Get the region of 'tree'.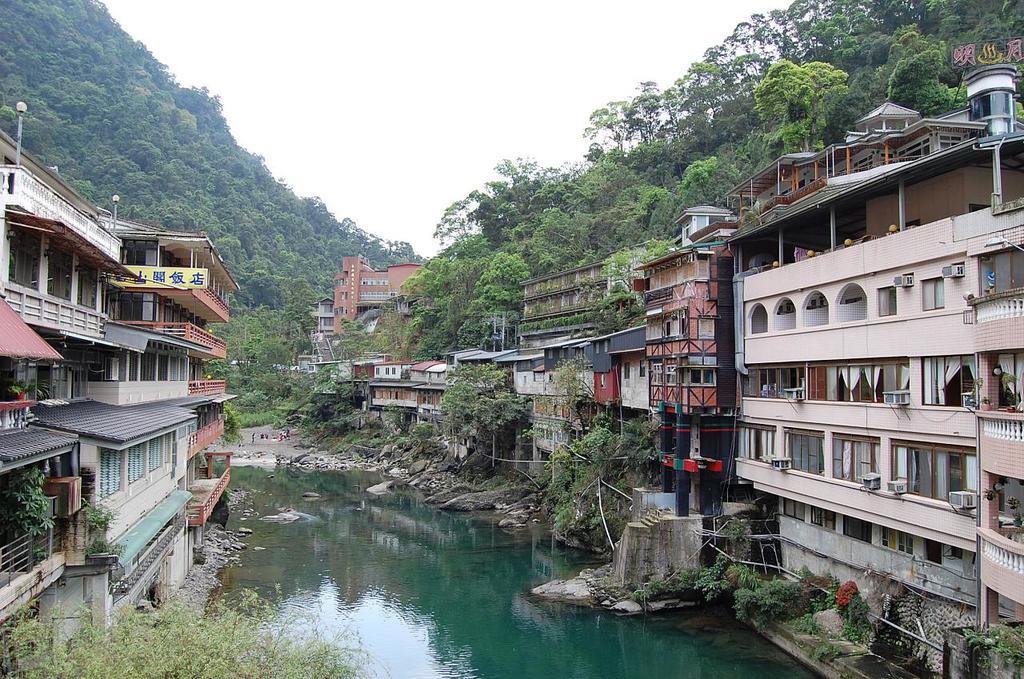
(374, 234, 412, 271).
